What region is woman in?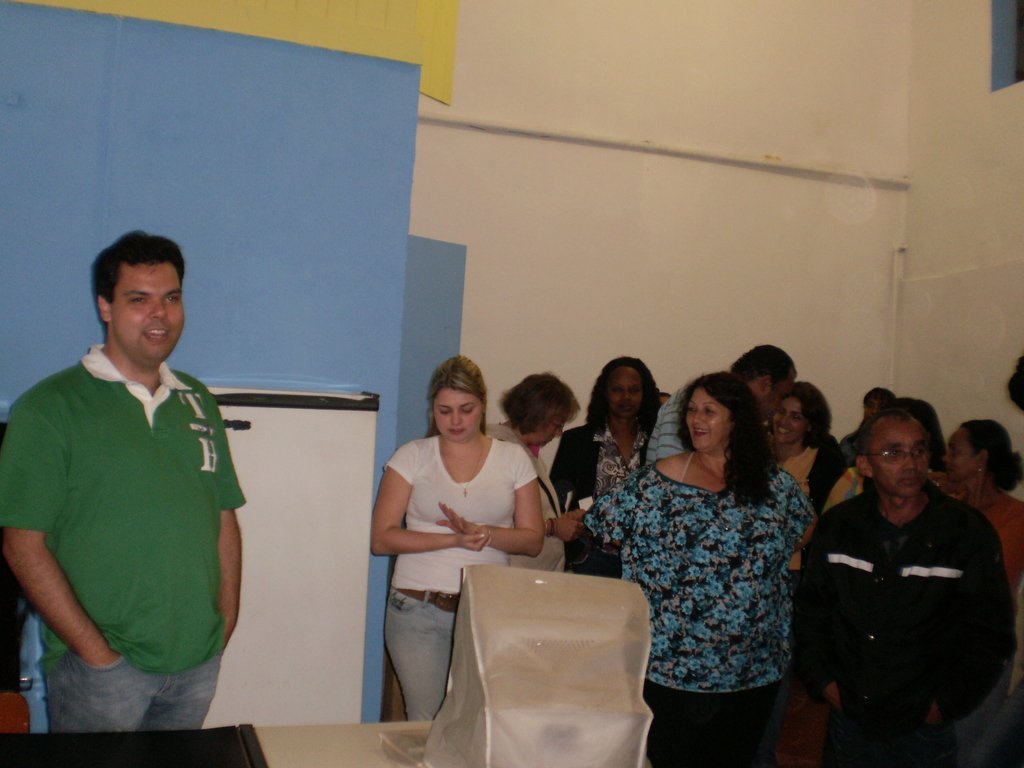
rect(475, 372, 591, 573).
